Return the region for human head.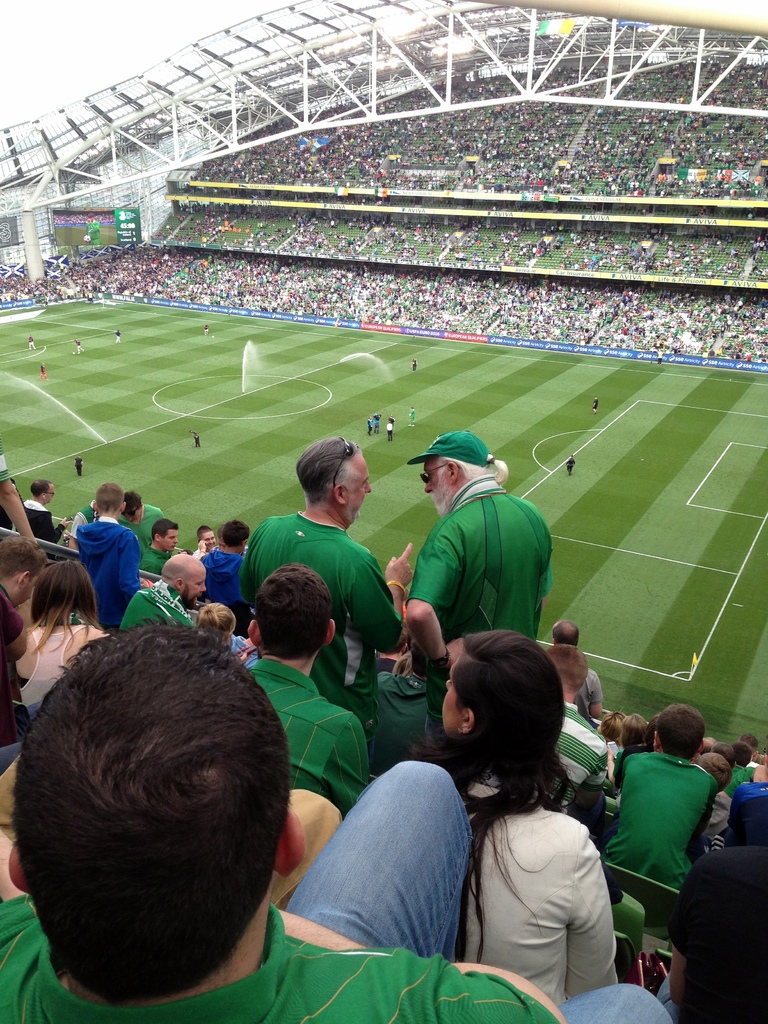
locate(198, 602, 233, 648).
